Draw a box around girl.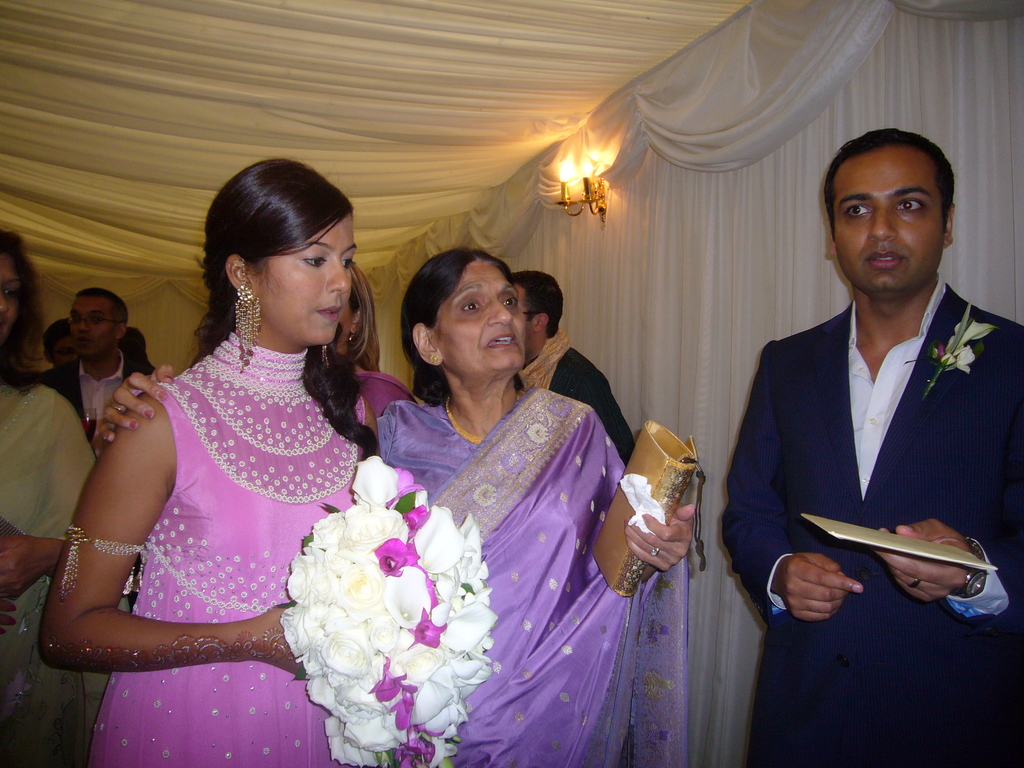
bbox=[0, 228, 110, 767].
